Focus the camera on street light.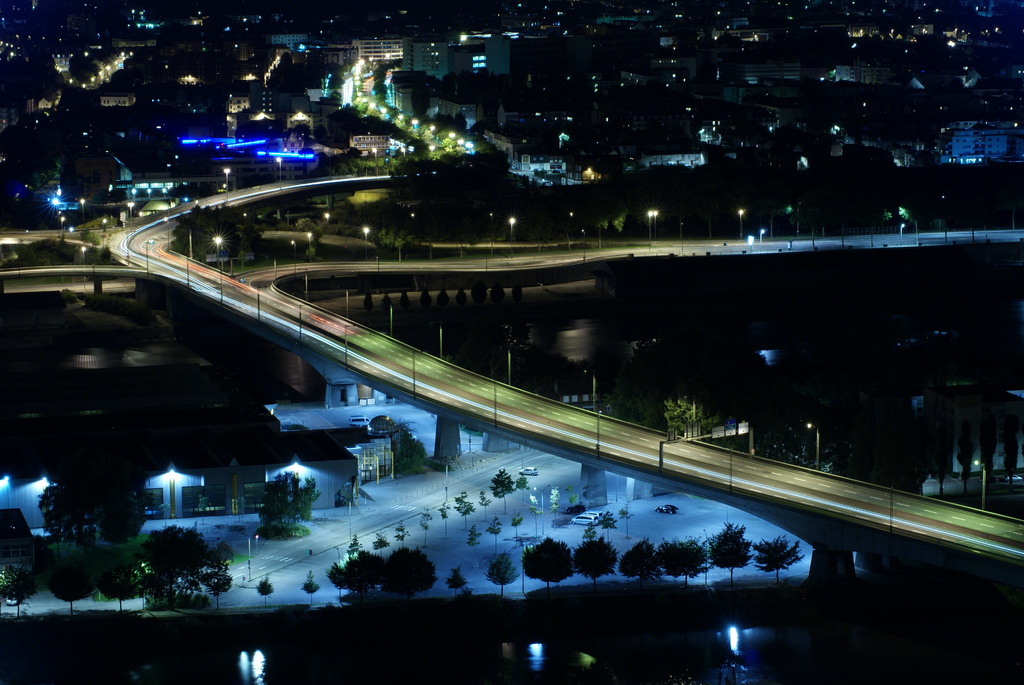
Focus region: (left=297, top=306, right=306, bottom=347).
